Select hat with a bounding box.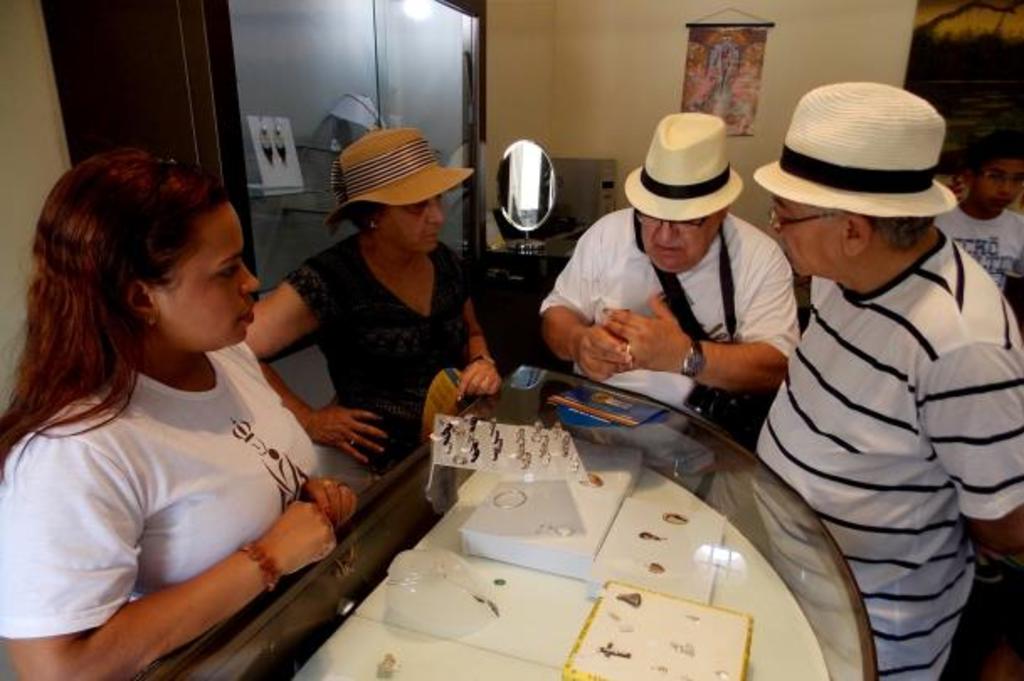
x1=319, y1=124, x2=474, y2=237.
